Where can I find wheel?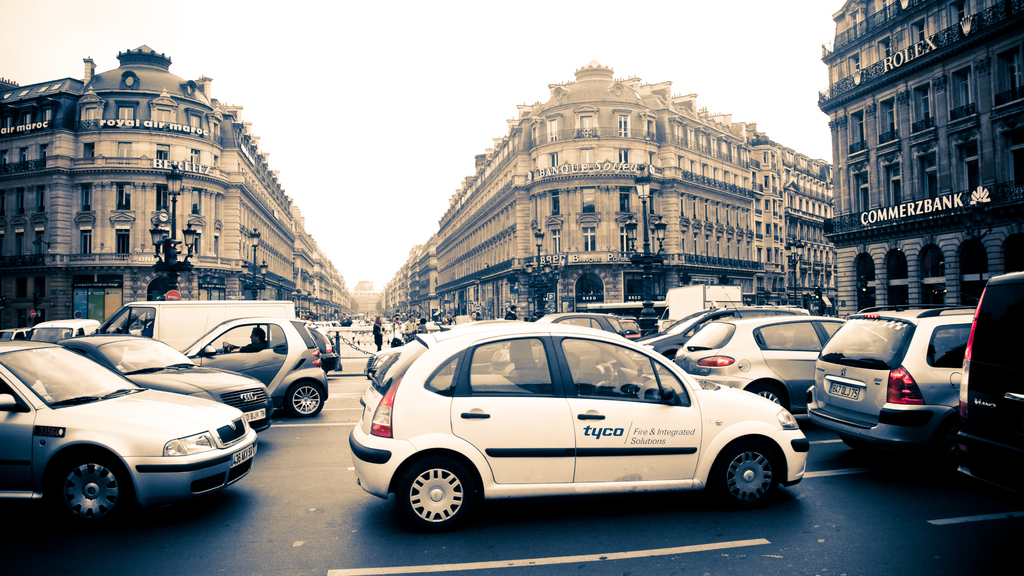
You can find it at Rect(751, 382, 787, 412).
